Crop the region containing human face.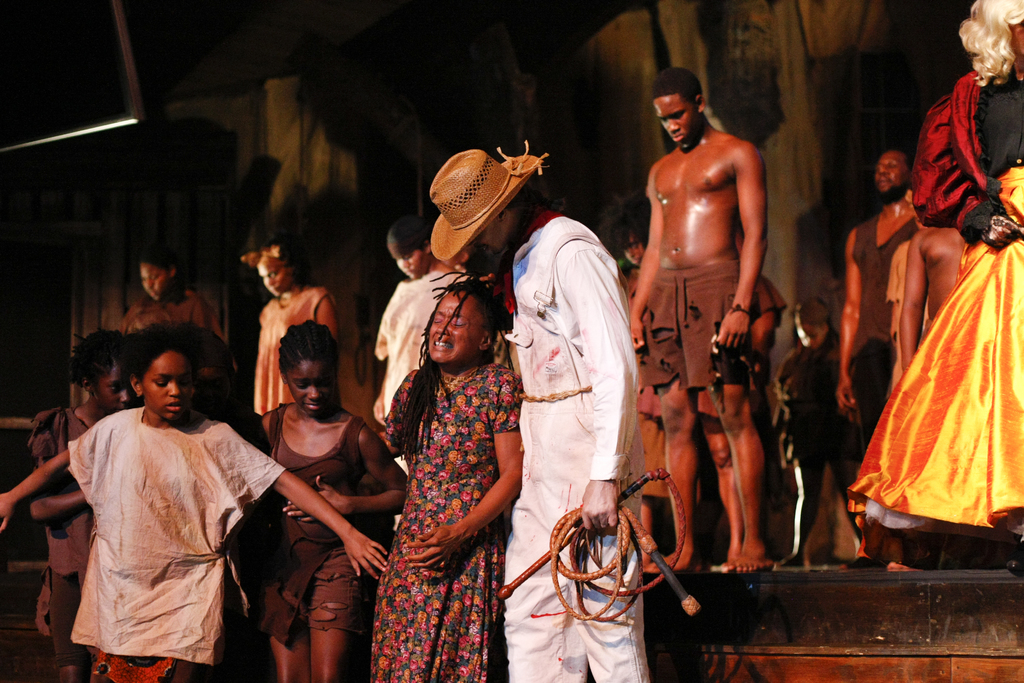
Crop region: rect(94, 361, 136, 415).
